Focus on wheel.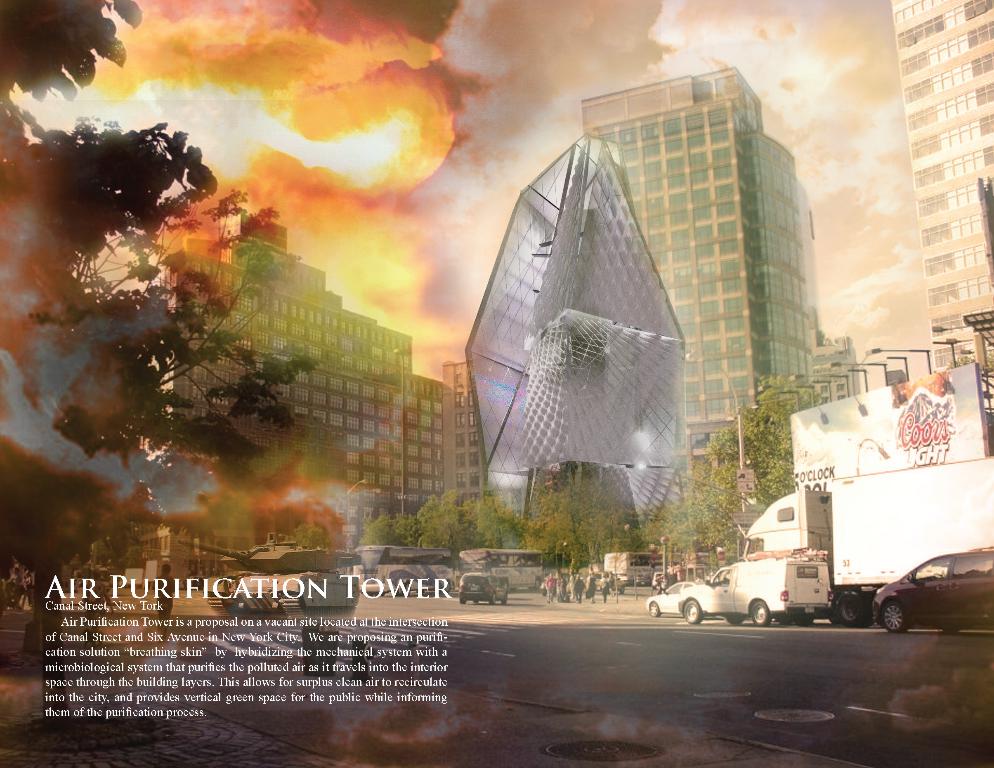
Focused at bbox=[683, 600, 701, 623].
